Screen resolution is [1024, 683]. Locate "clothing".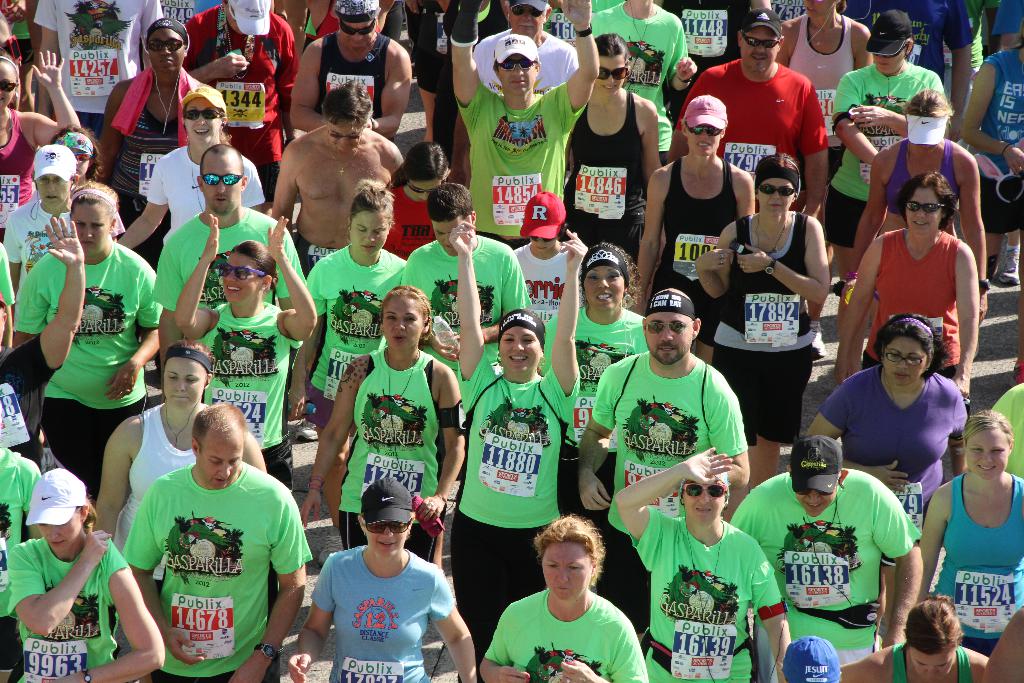
{"x1": 309, "y1": 238, "x2": 406, "y2": 439}.
